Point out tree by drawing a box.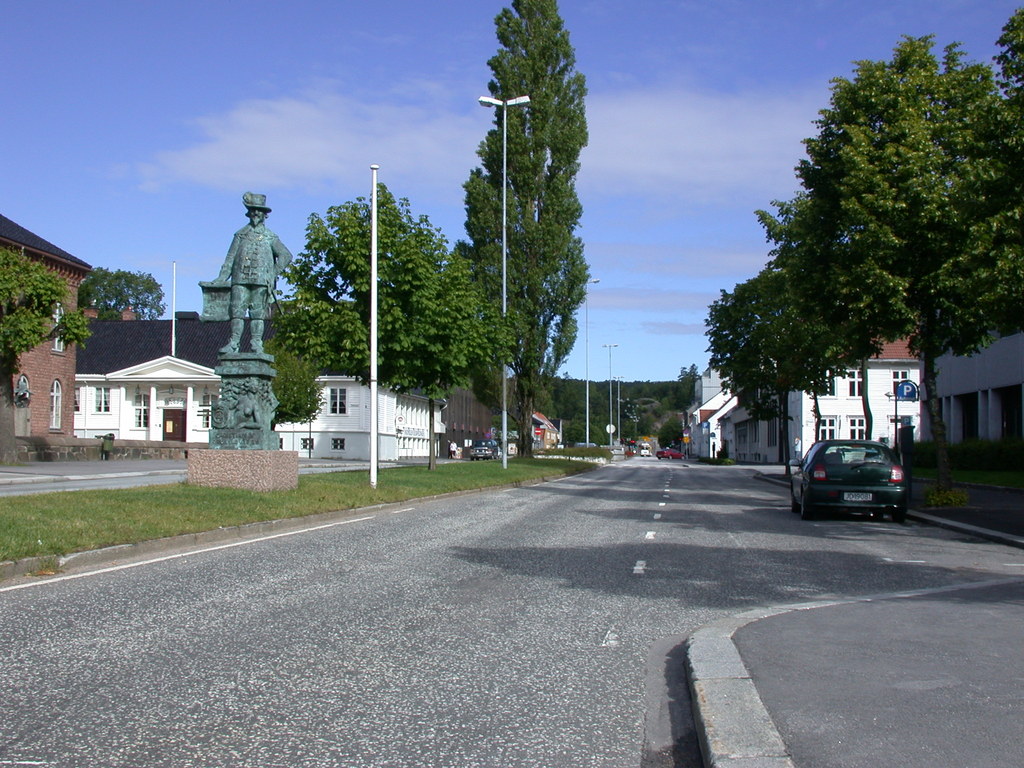
x1=700 y1=255 x2=778 y2=466.
